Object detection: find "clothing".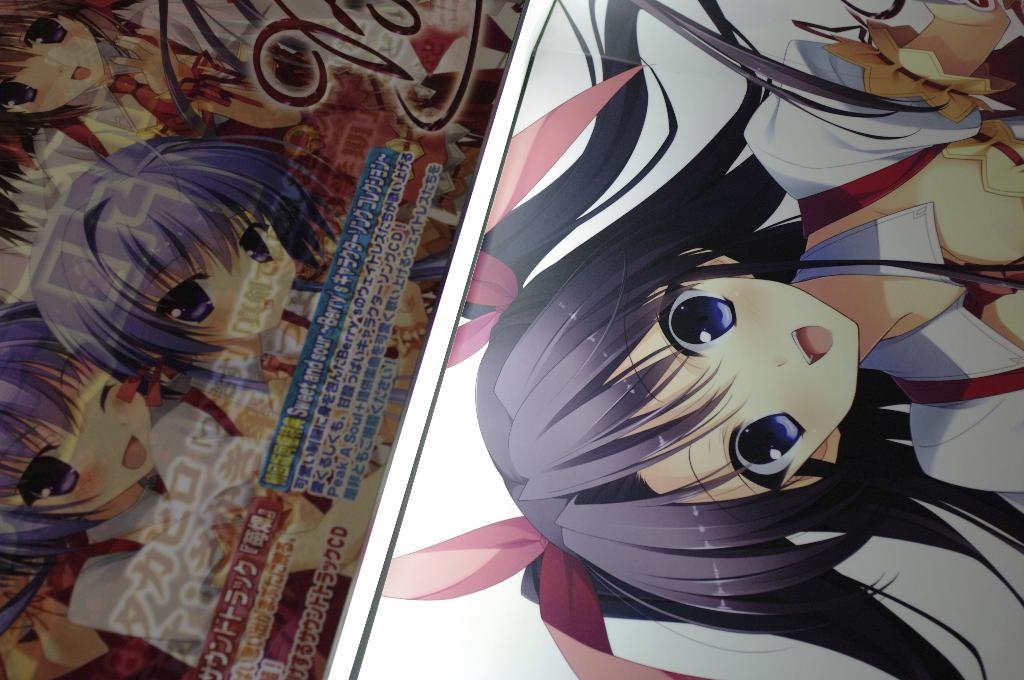
65,404,274,672.
